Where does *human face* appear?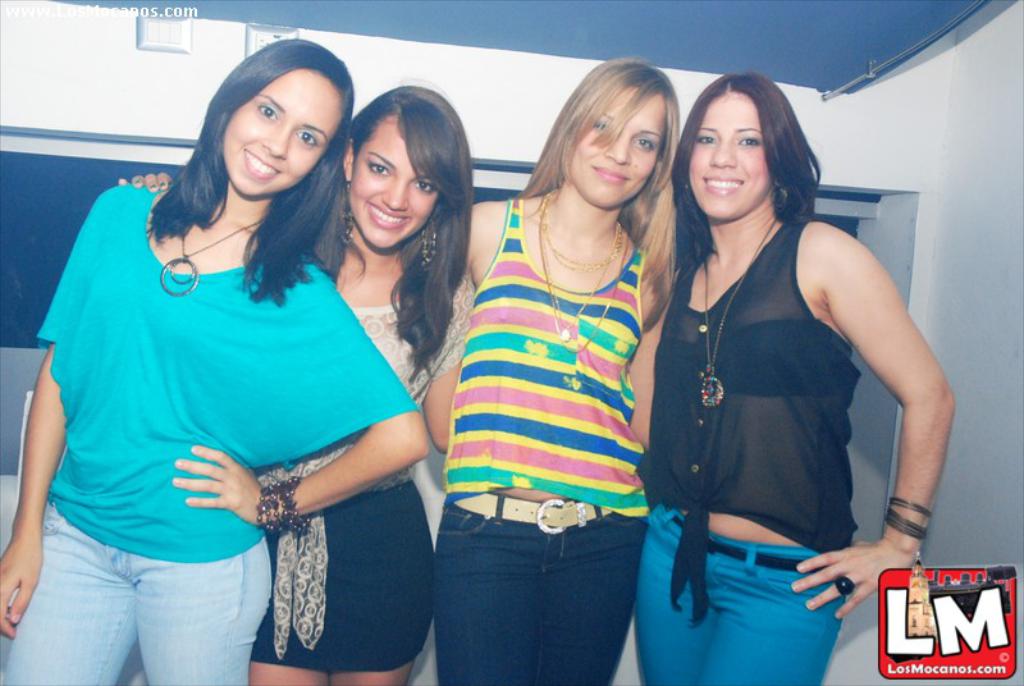
Appears at Rect(571, 84, 664, 210).
